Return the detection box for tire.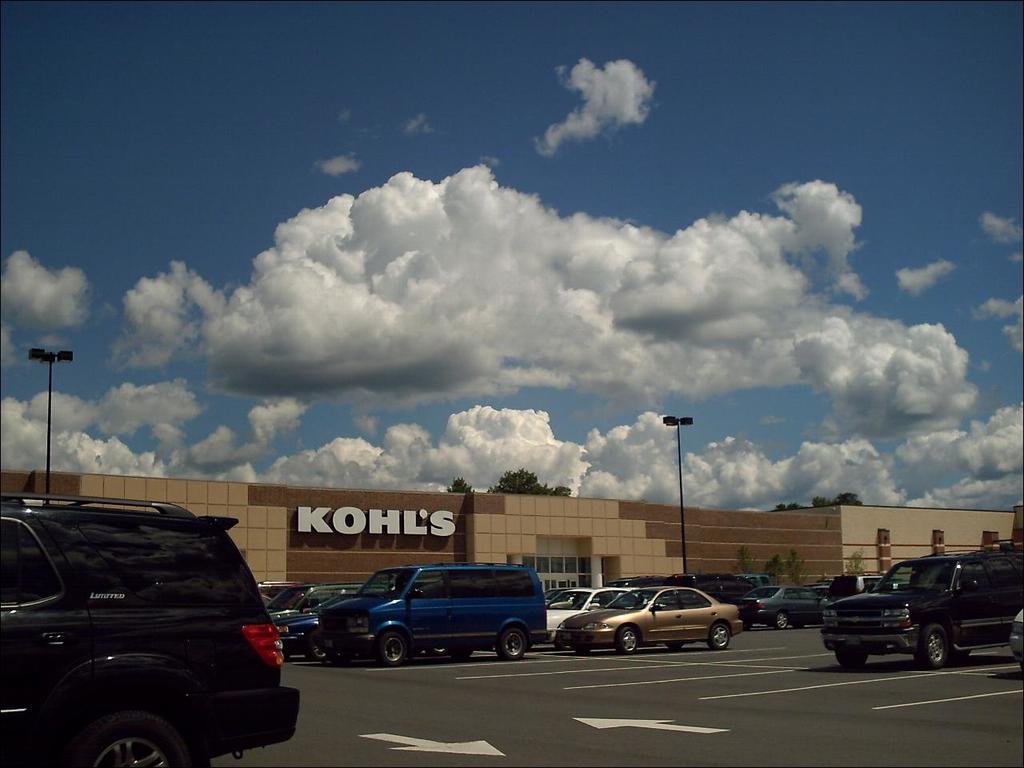
834/650/866/666.
